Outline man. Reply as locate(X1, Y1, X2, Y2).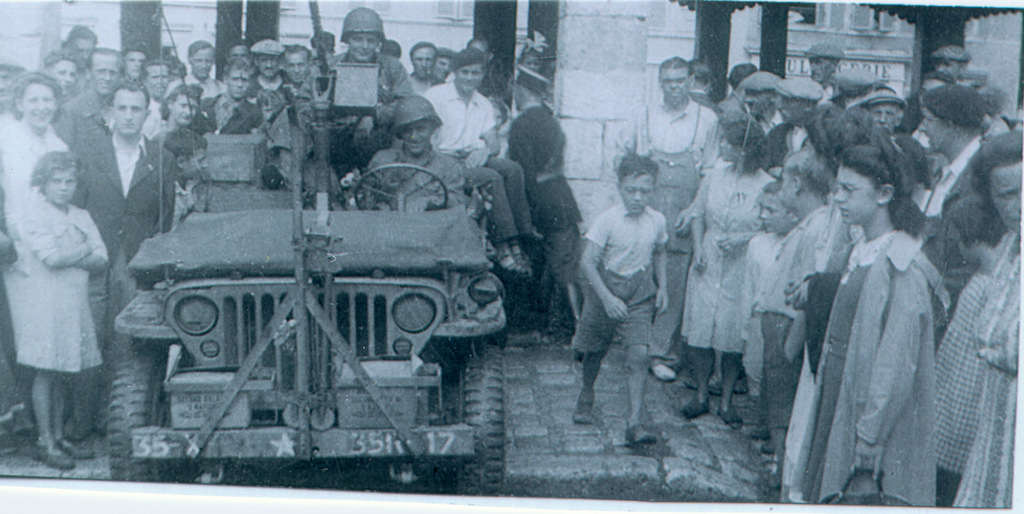
locate(65, 25, 99, 86).
